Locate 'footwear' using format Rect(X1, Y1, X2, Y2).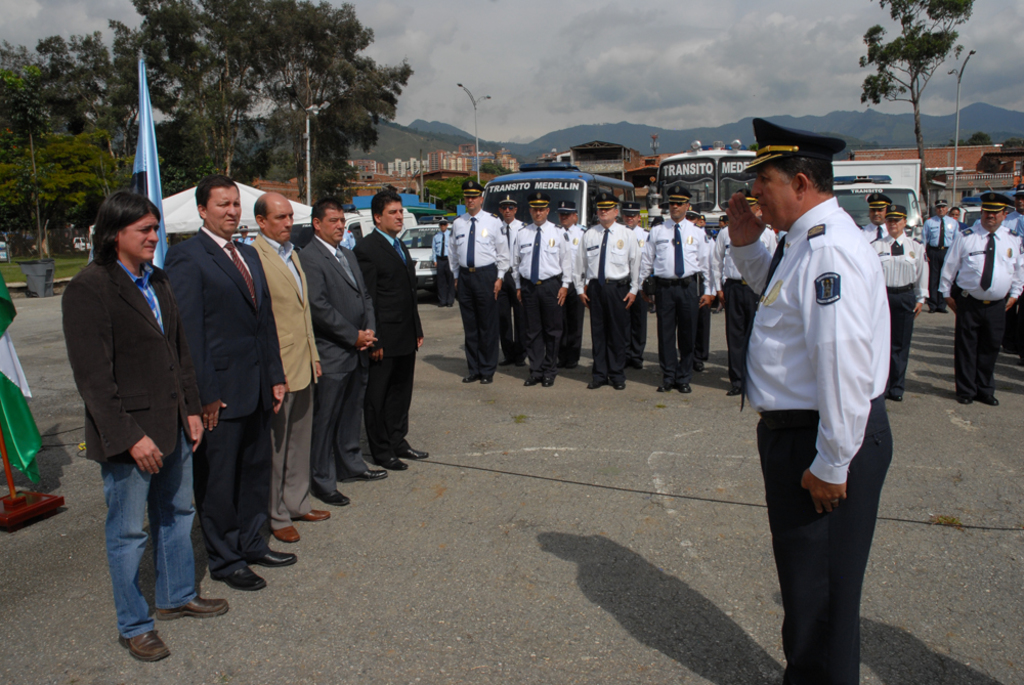
Rect(723, 383, 740, 396).
